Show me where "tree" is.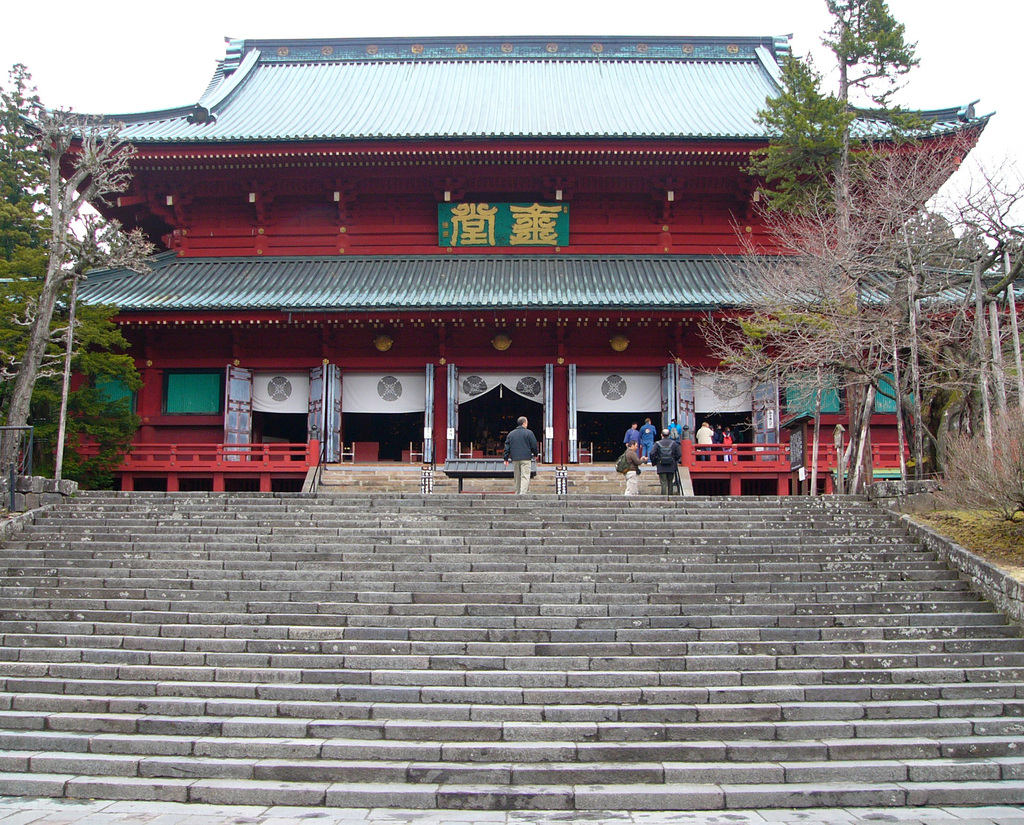
"tree" is at [664,117,1023,504].
